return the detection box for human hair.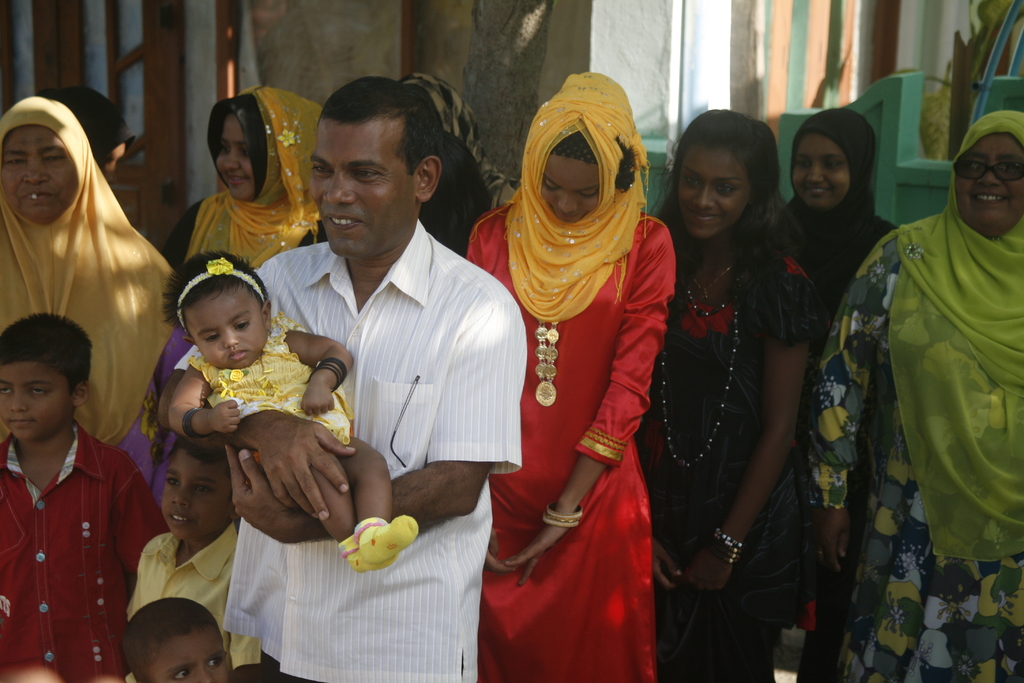
Rect(611, 131, 635, 188).
